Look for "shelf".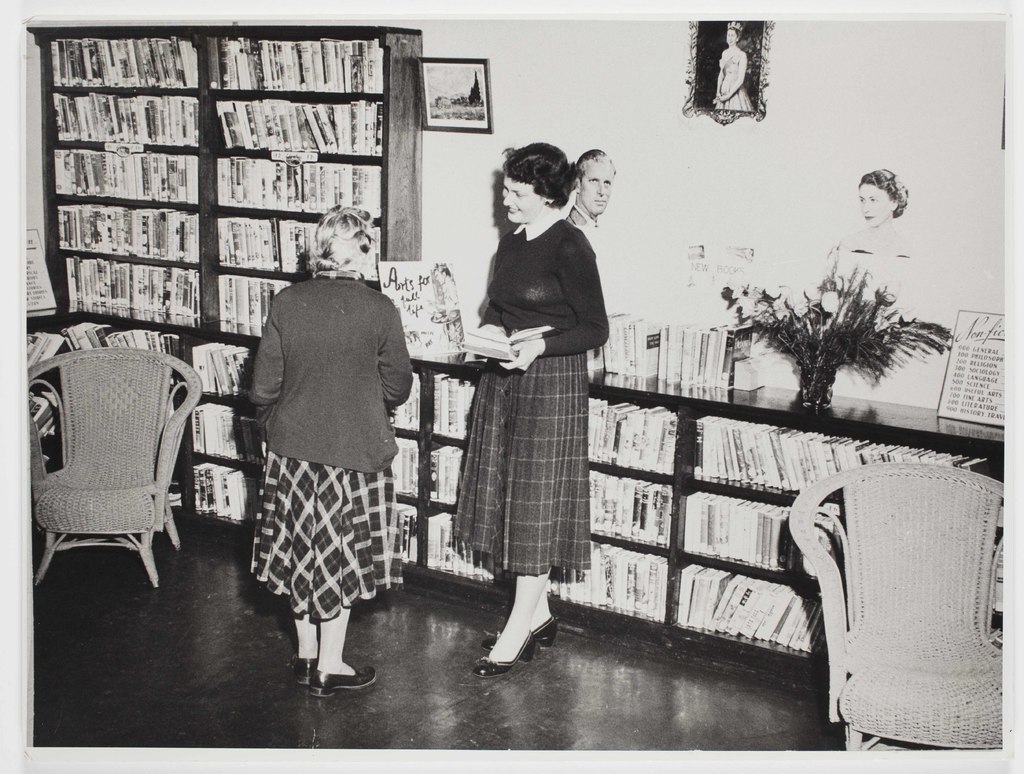
Found: region(58, 86, 195, 143).
